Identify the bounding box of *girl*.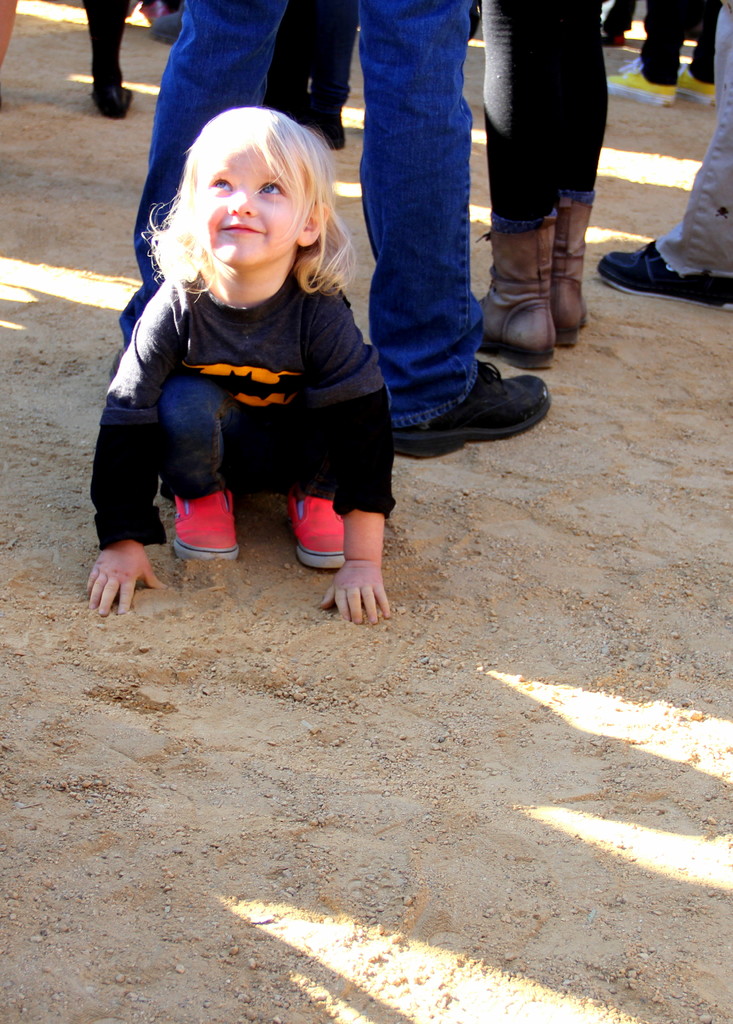
region(82, 96, 391, 621).
